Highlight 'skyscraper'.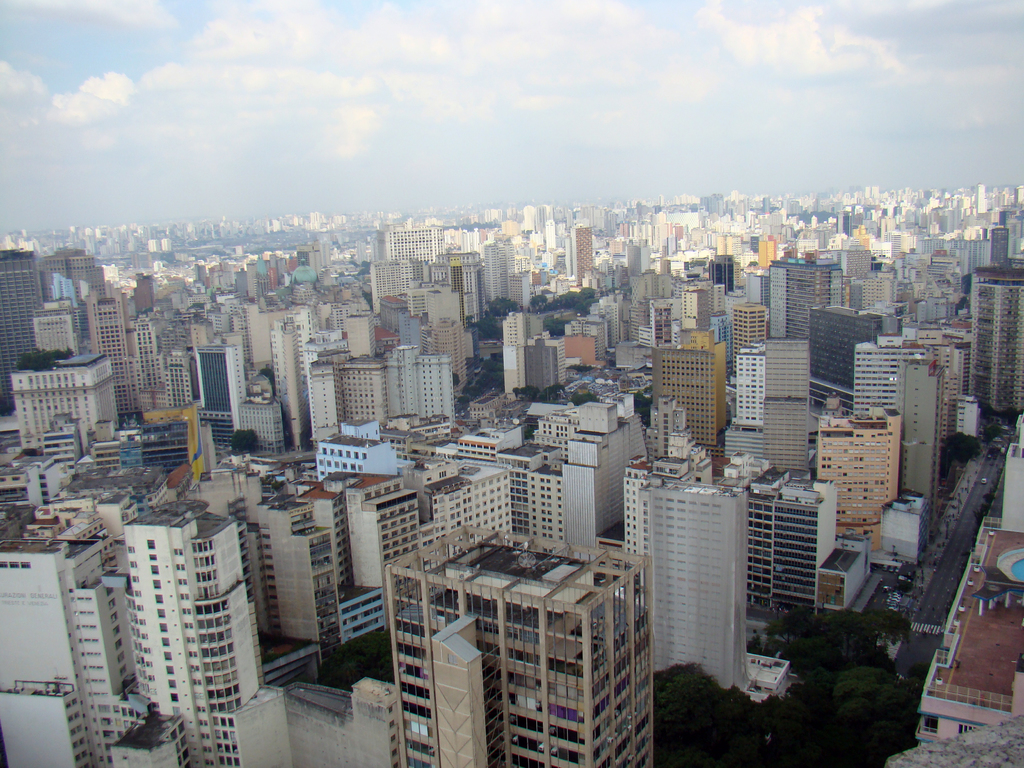
Highlighted region: <box>340,352,385,424</box>.
